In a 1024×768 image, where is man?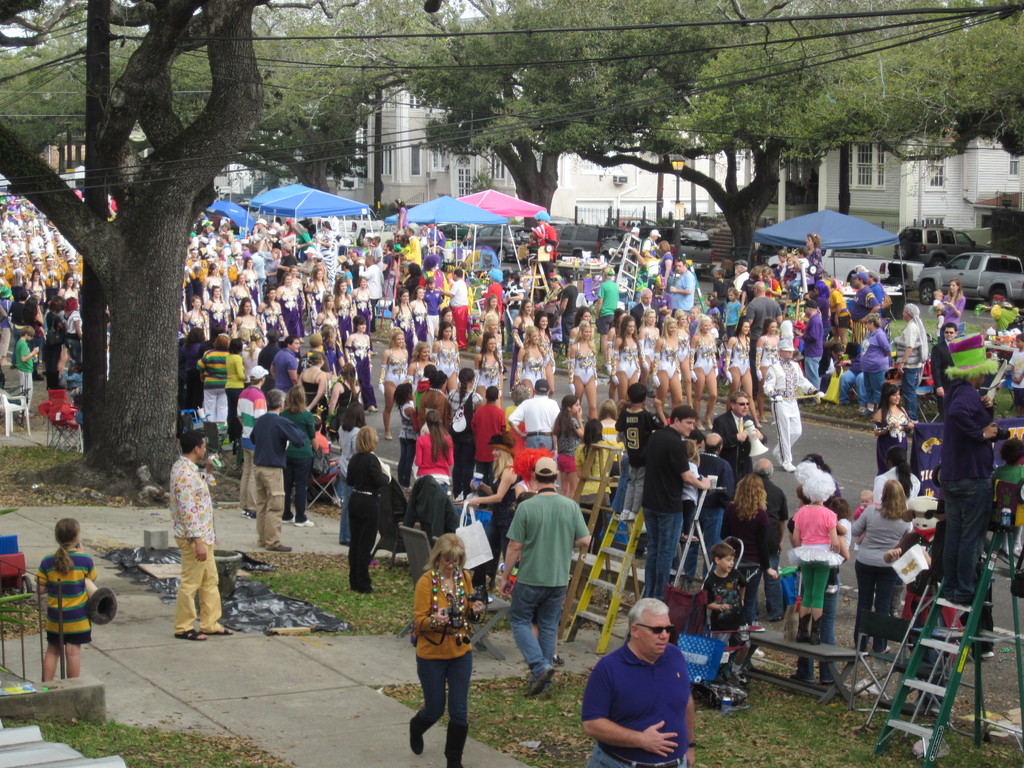
668/261/693/319.
